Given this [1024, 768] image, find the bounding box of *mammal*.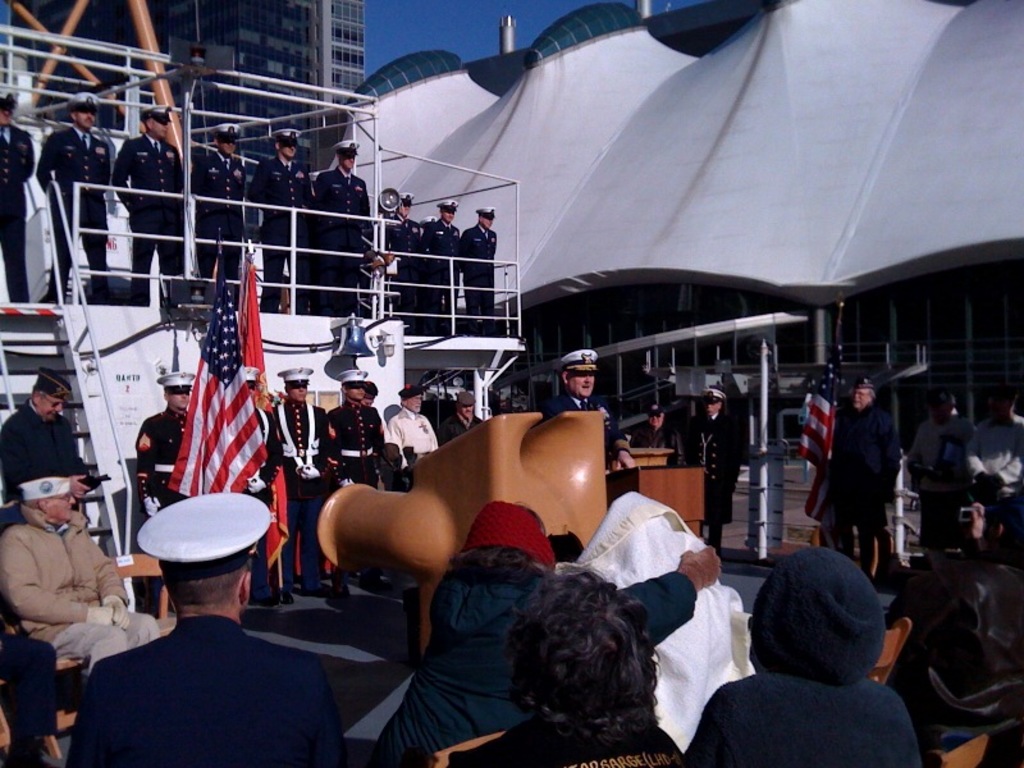
bbox=(535, 344, 616, 468).
